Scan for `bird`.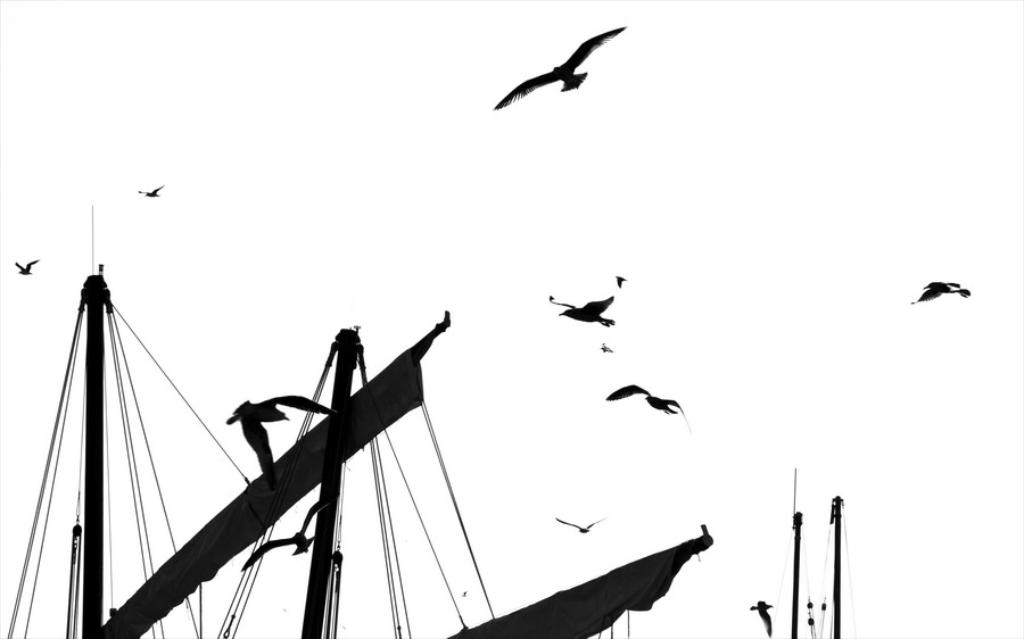
Scan result: (486,0,627,109).
